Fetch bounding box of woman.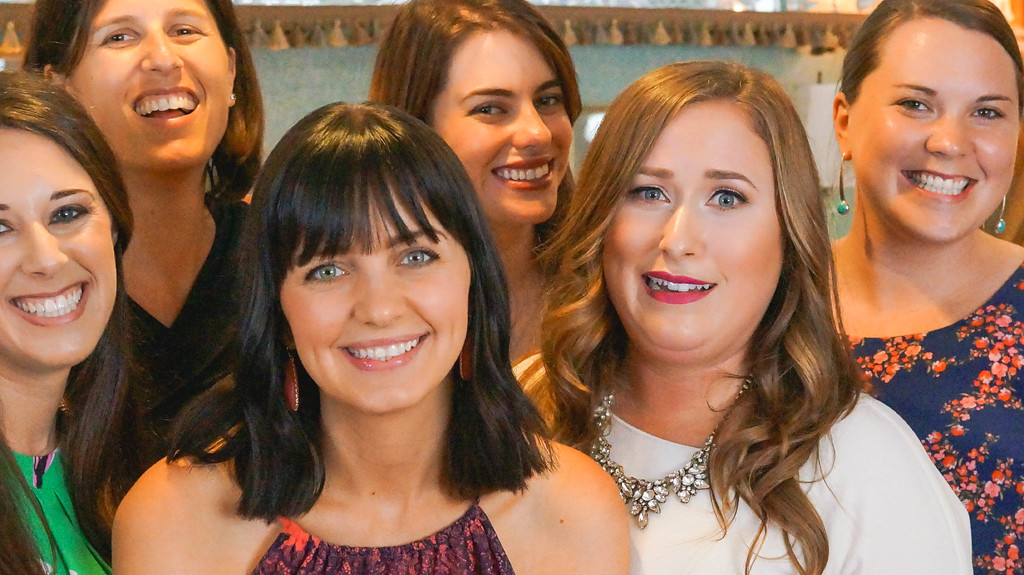
Bbox: <region>0, 67, 141, 574</region>.
